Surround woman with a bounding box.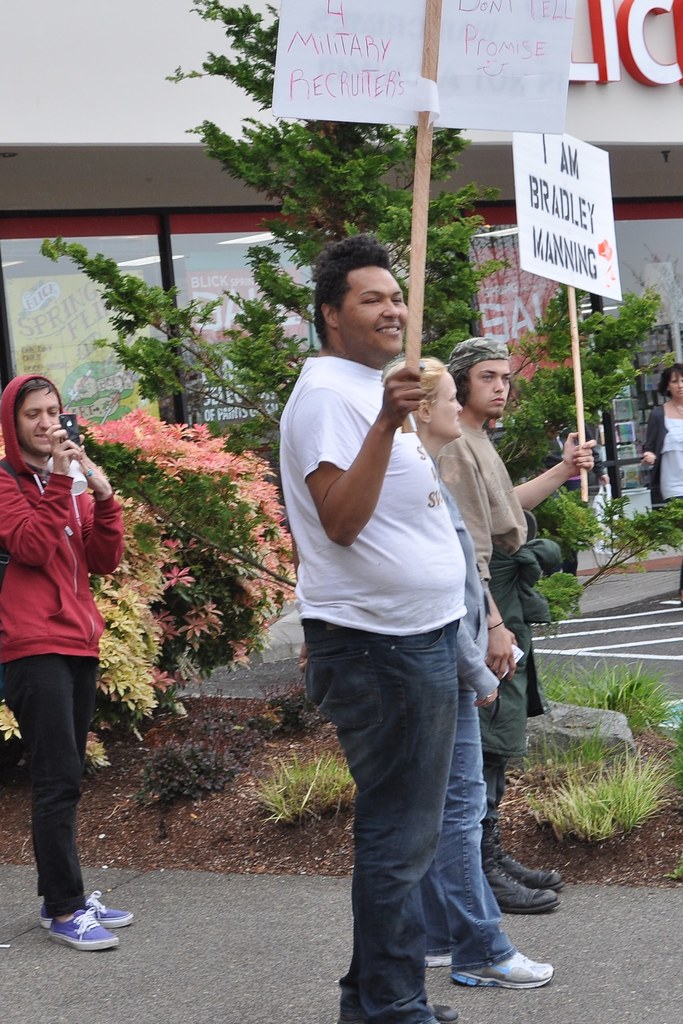
locate(381, 353, 518, 967).
